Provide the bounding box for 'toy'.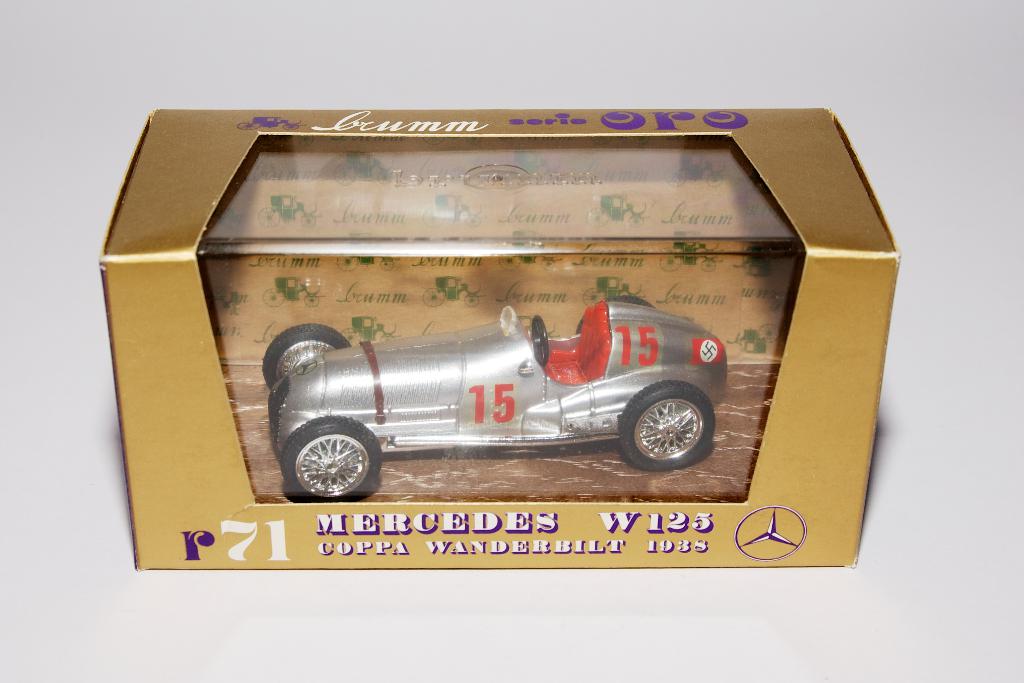
x1=421 y1=195 x2=482 y2=226.
